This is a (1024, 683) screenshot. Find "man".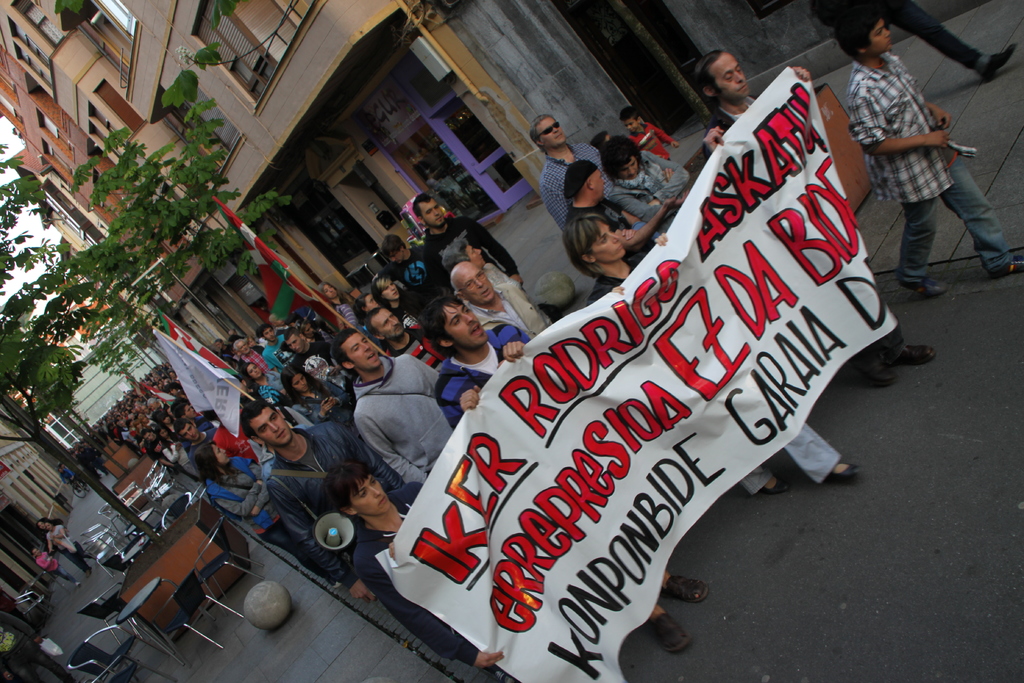
Bounding box: {"left": 174, "top": 415, "right": 216, "bottom": 461}.
